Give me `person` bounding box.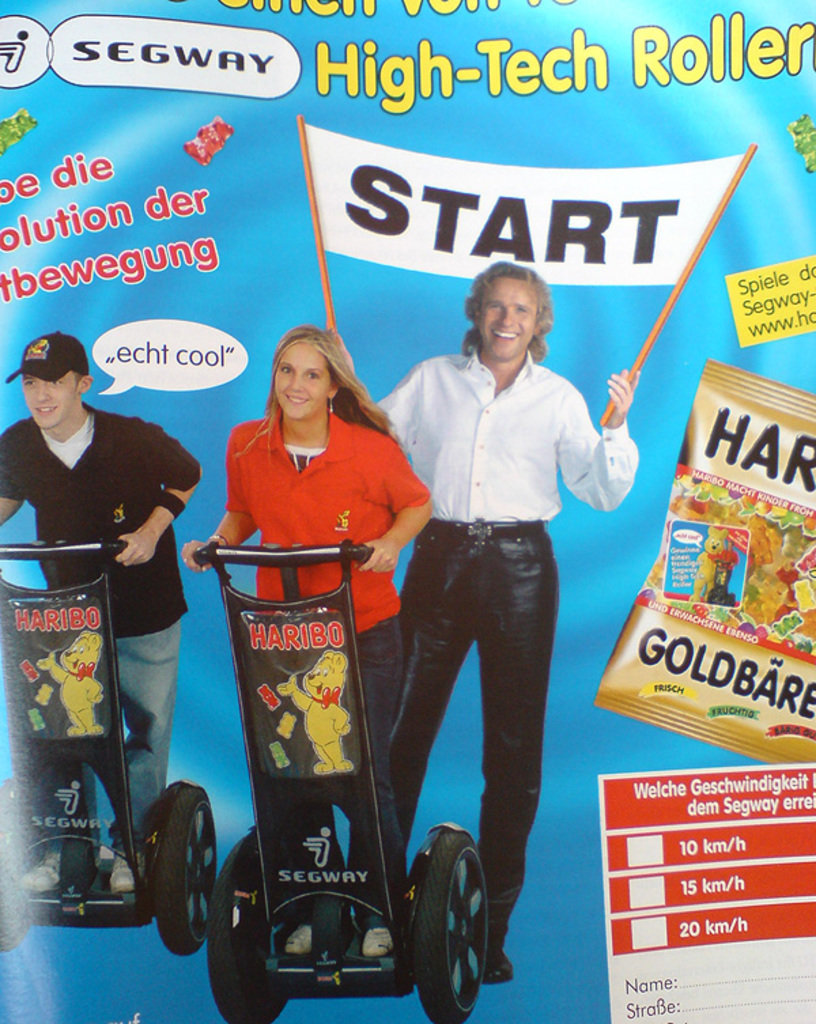
BBox(377, 214, 611, 1000).
